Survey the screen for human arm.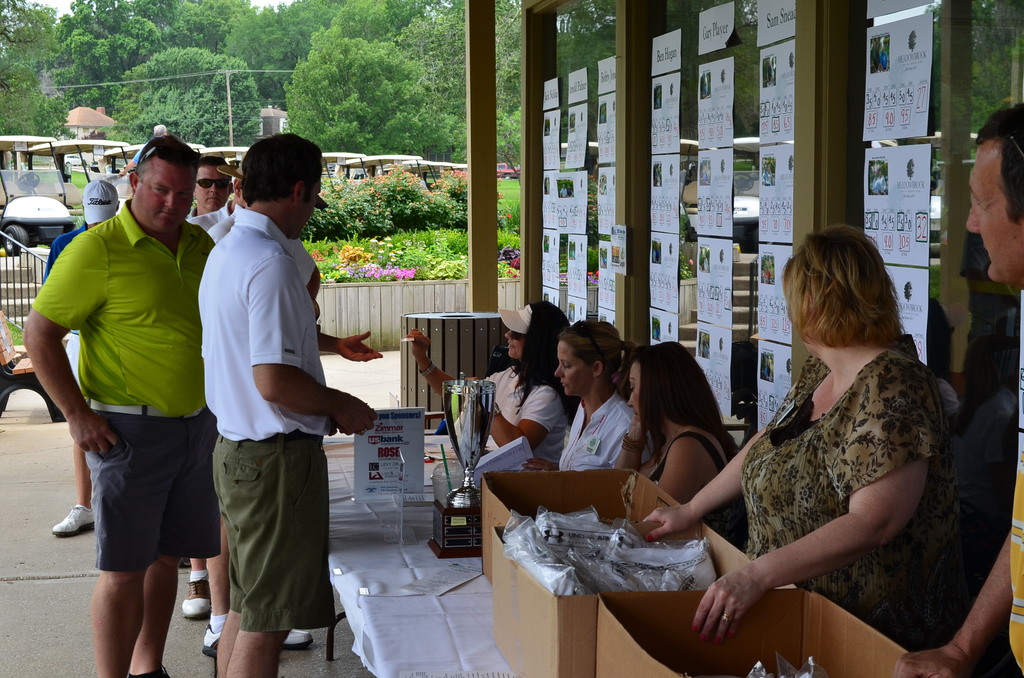
Survey found: rect(645, 429, 771, 550).
